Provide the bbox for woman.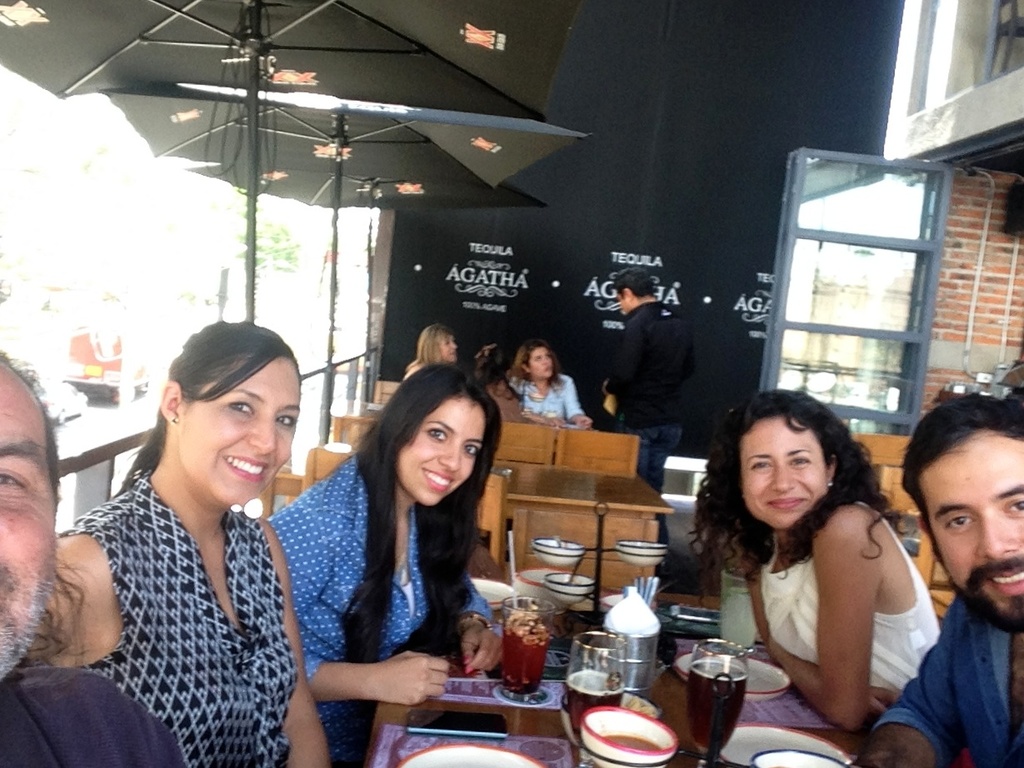
[397,322,457,376].
